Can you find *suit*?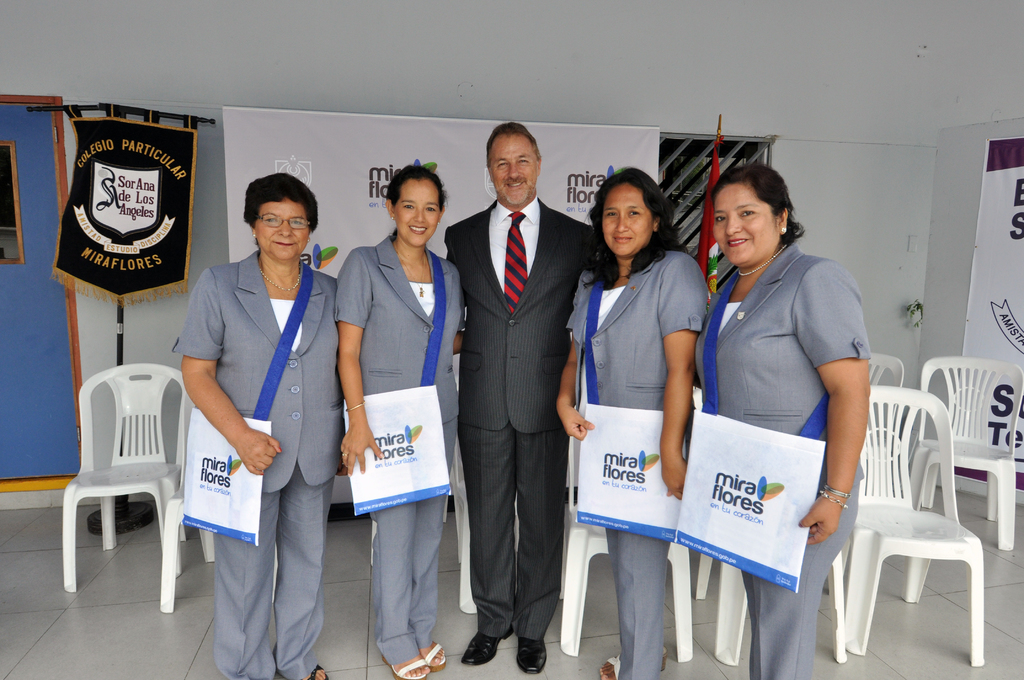
Yes, bounding box: pyautogui.locateOnScreen(568, 247, 710, 679).
